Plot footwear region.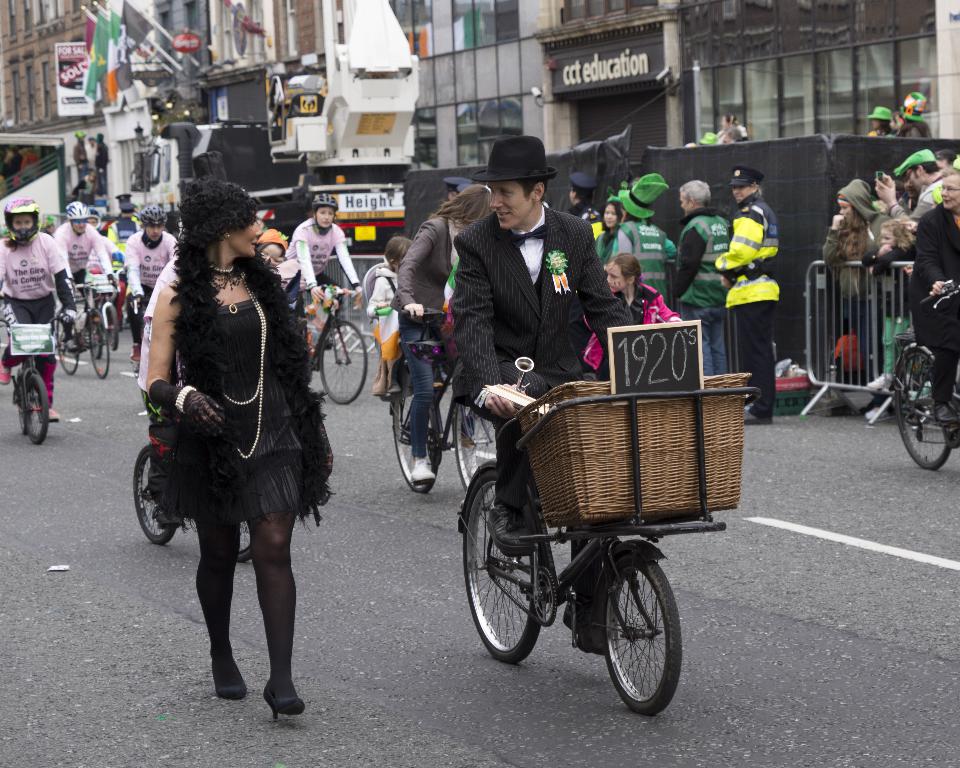
Plotted at bbox(411, 451, 439, 484).
